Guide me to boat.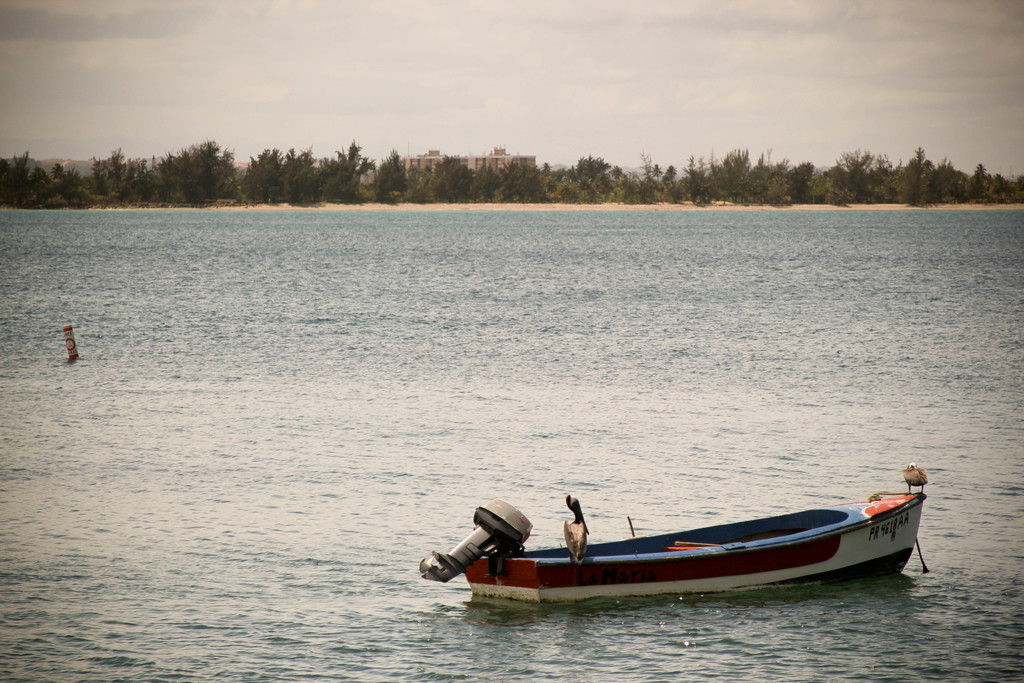
Guidance: BBox(447, 469, 914, 604).
